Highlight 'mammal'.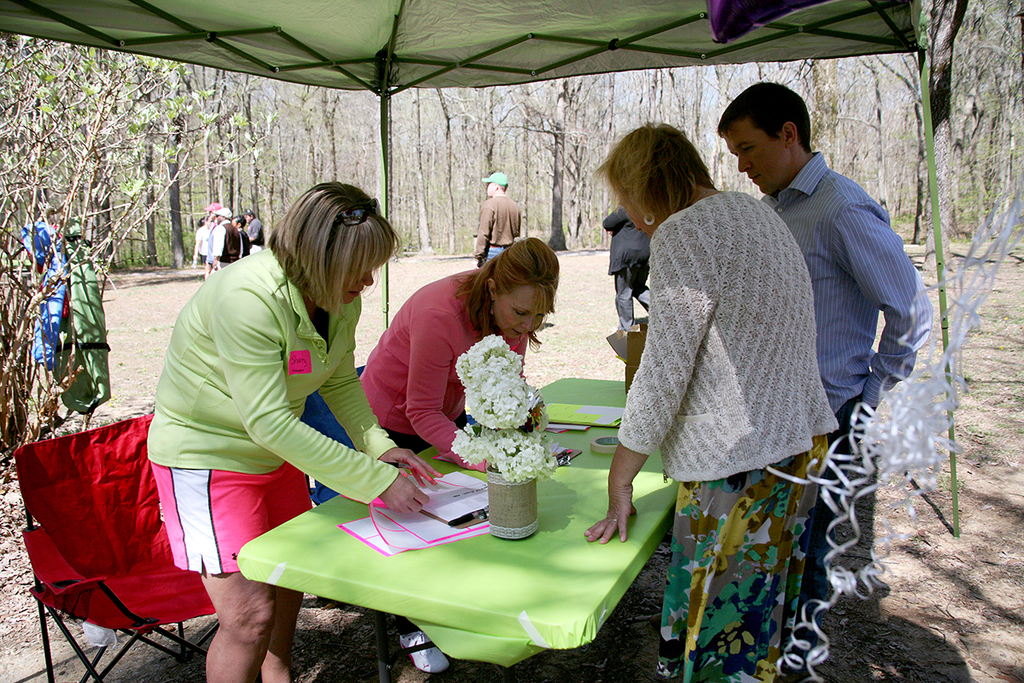
Highlighted region: crop(714, 80, 934, 674).
